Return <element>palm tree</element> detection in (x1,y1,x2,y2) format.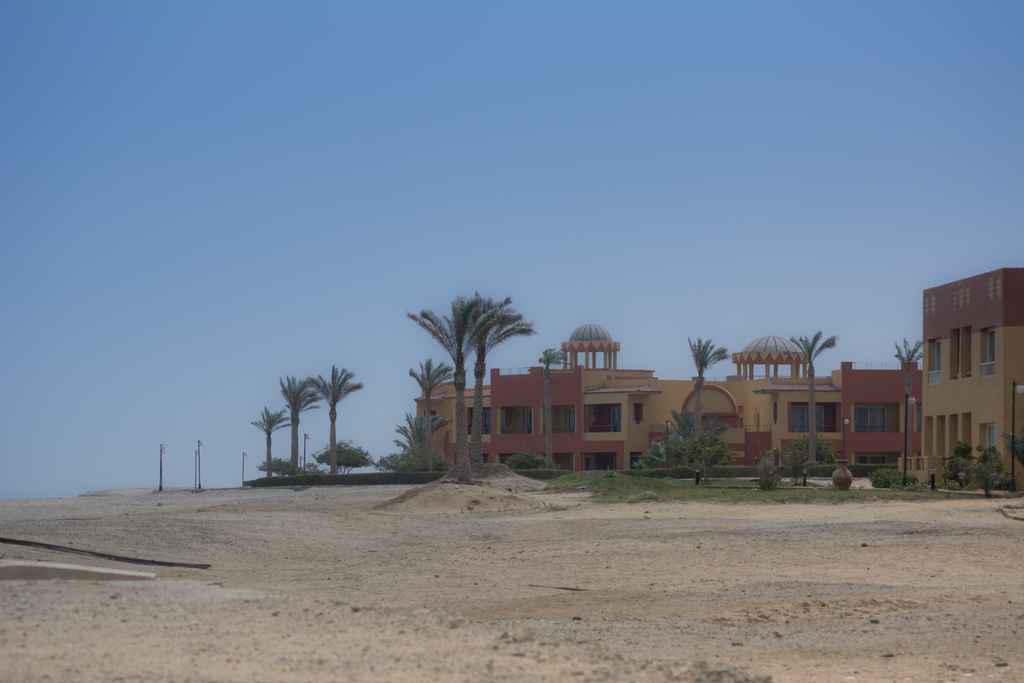
(797,322,833,469).
